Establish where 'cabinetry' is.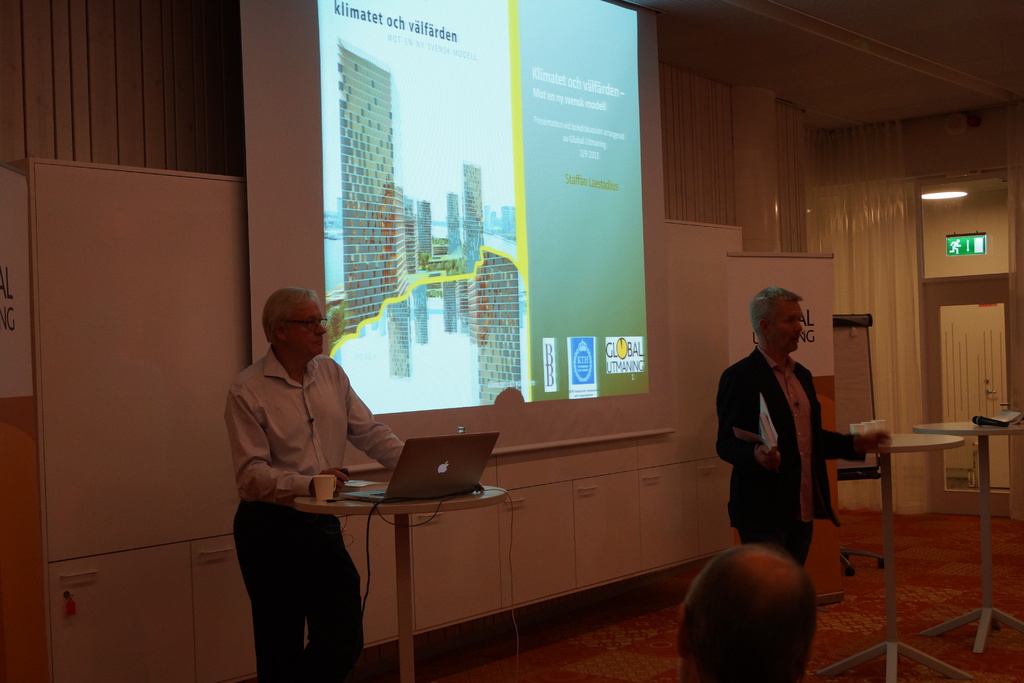
Established at [575, 465, 649, 580].
